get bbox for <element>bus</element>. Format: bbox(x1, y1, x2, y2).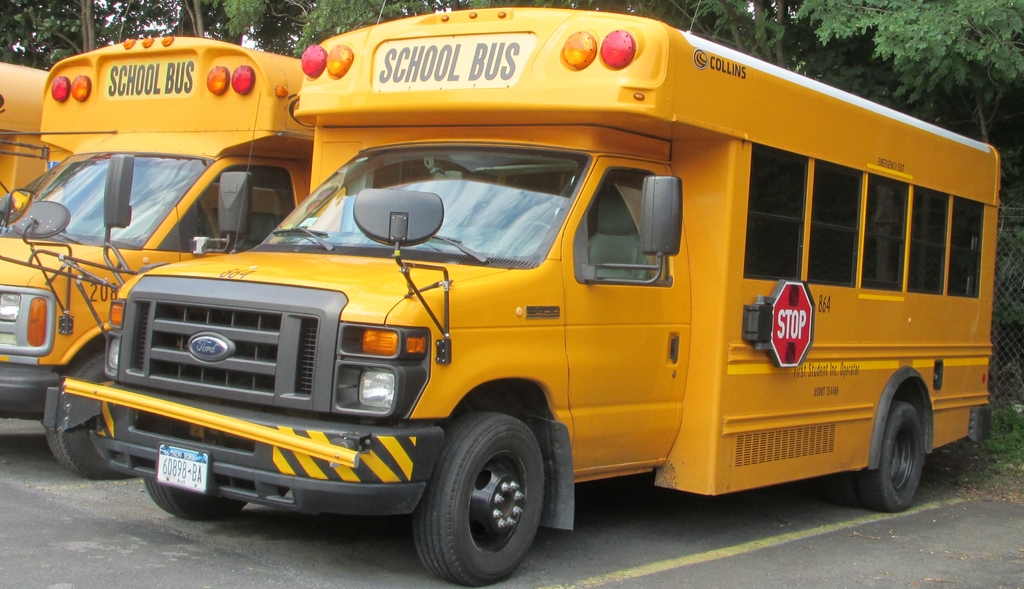
bbox(0, 60, 50, 222).
